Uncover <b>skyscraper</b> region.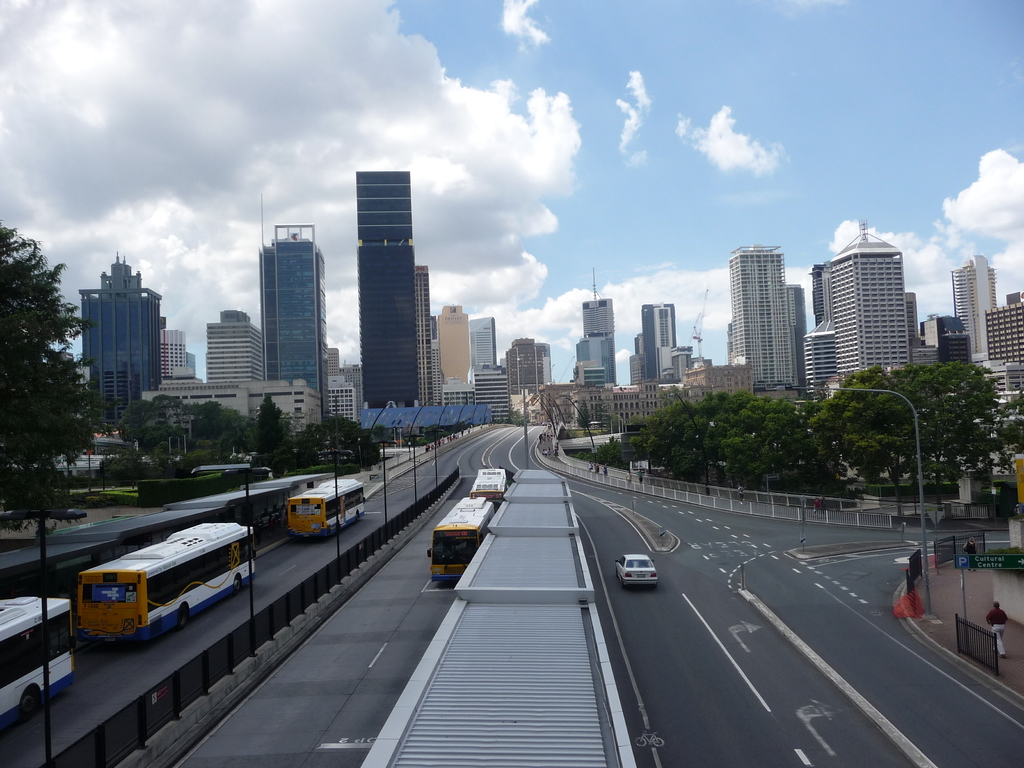
Uncovered: (353,168,420,433).
